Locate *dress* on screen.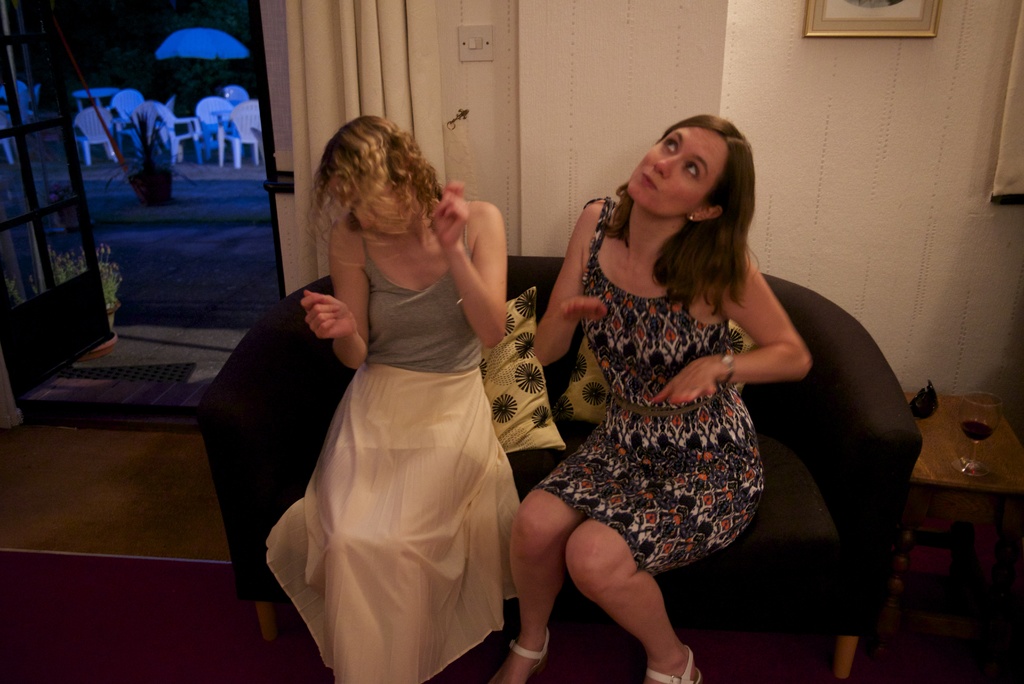
On screen at left=535, top=195, right=765, bottom=573.
